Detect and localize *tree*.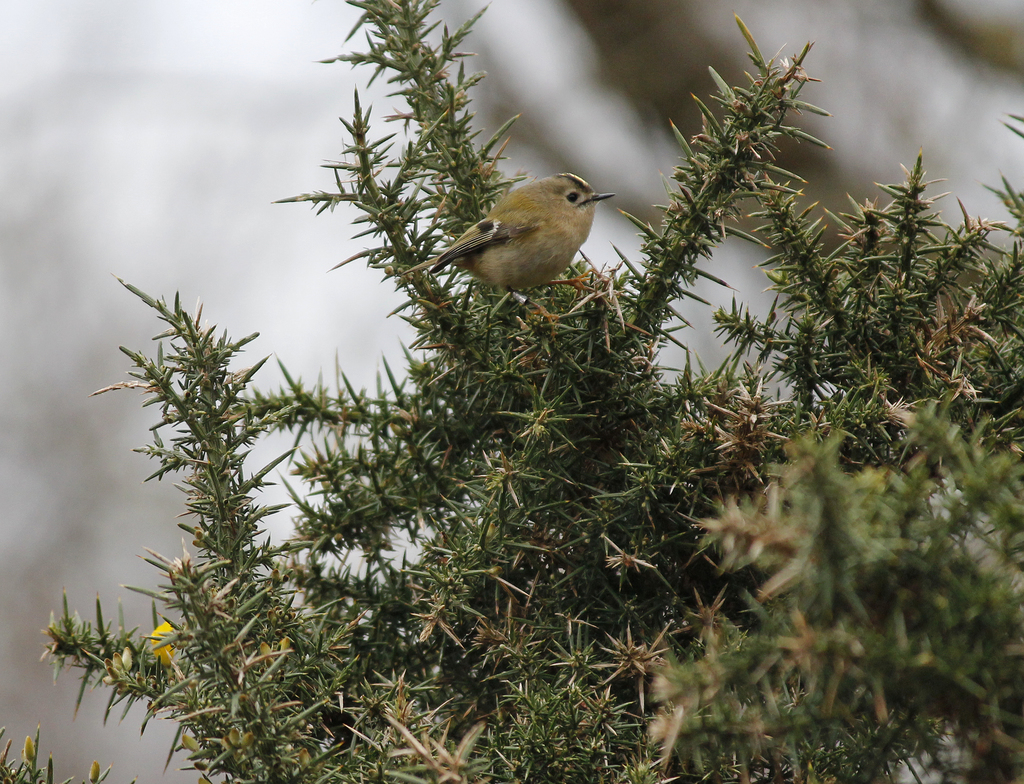
Localized at [0,8,1023,726].
